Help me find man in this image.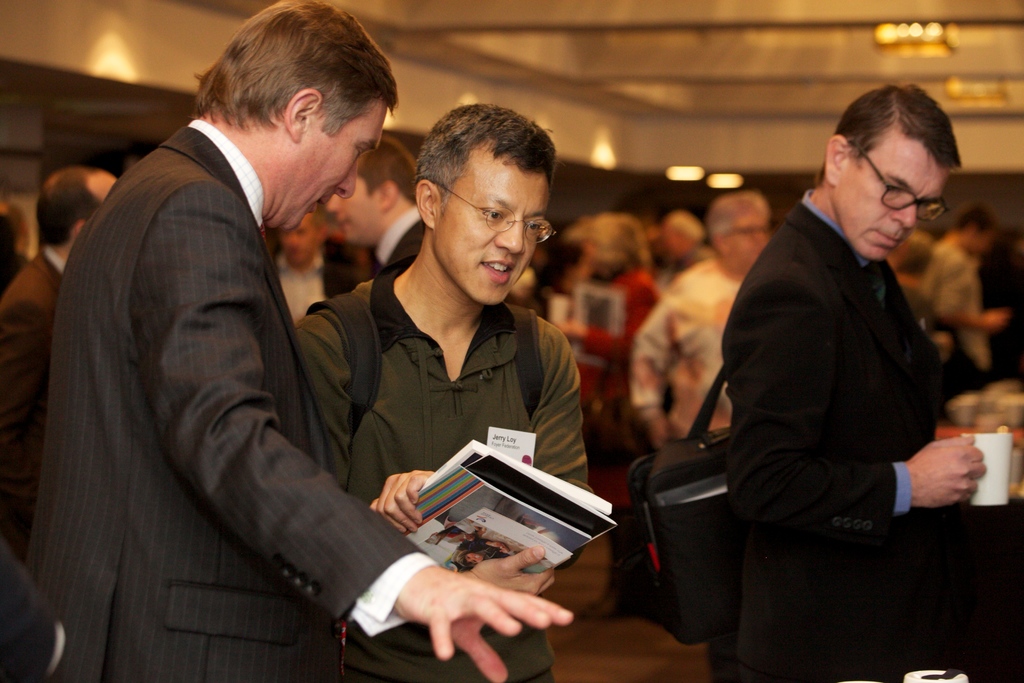
Found it: box=[271, 201, 355, 329].
